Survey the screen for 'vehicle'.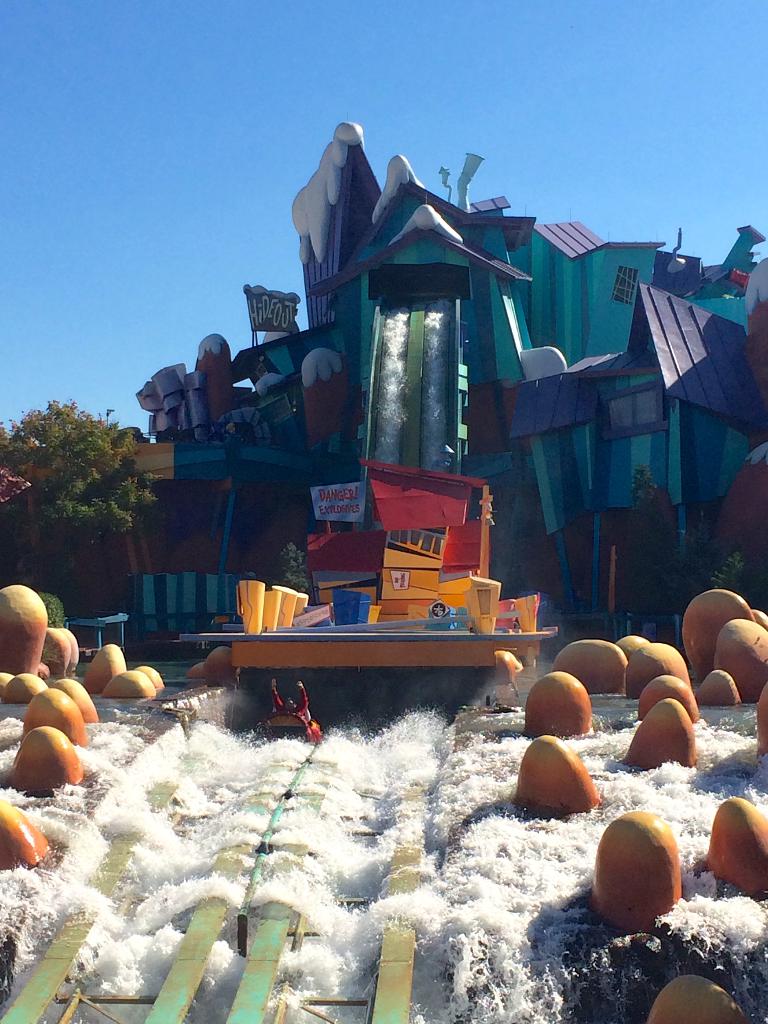
Survey found: <bbox>251, 708, 324, 741</bbox>.
